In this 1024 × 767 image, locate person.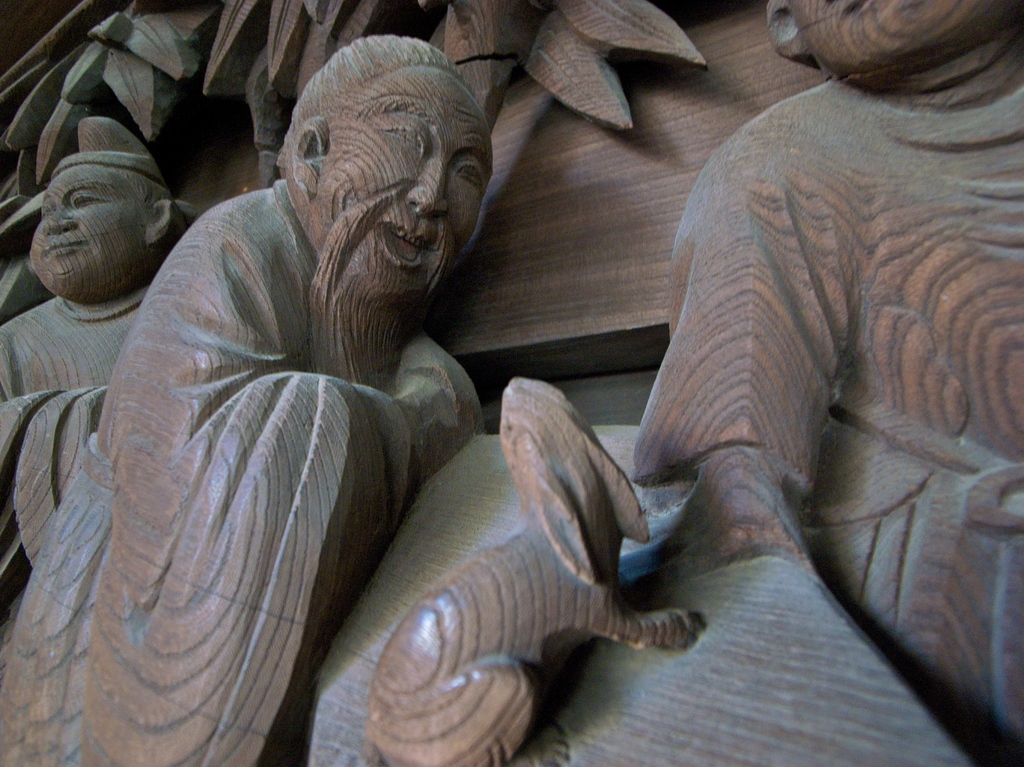
Bounding box: x1=643, y1=0, x2=1023, y2=766.
